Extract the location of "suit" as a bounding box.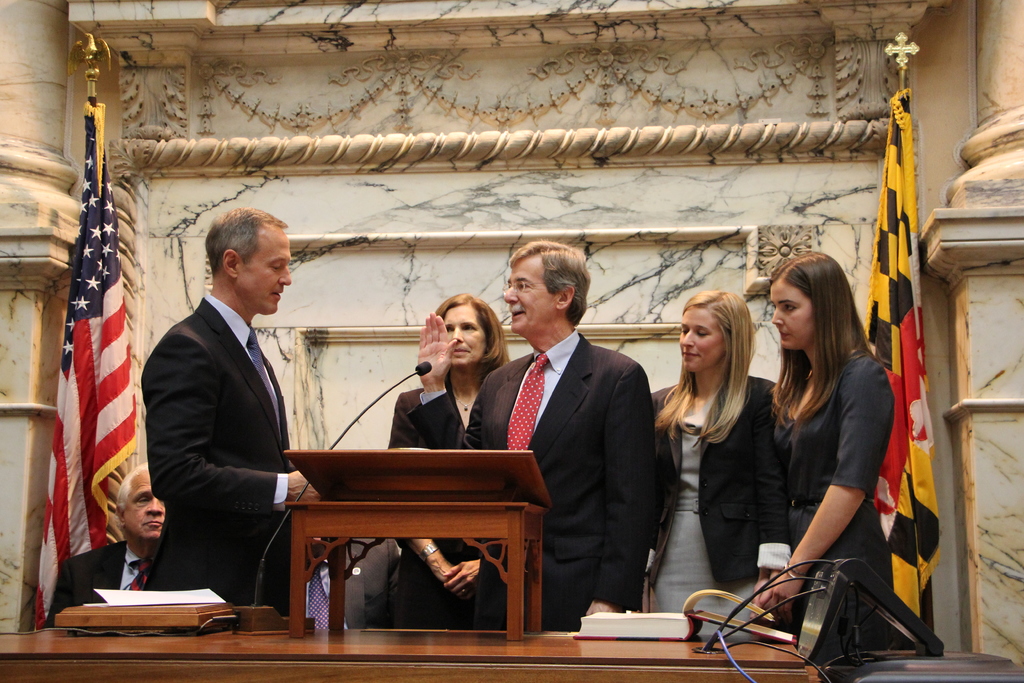
[left=404, top=325, right=656, bottom=630].
